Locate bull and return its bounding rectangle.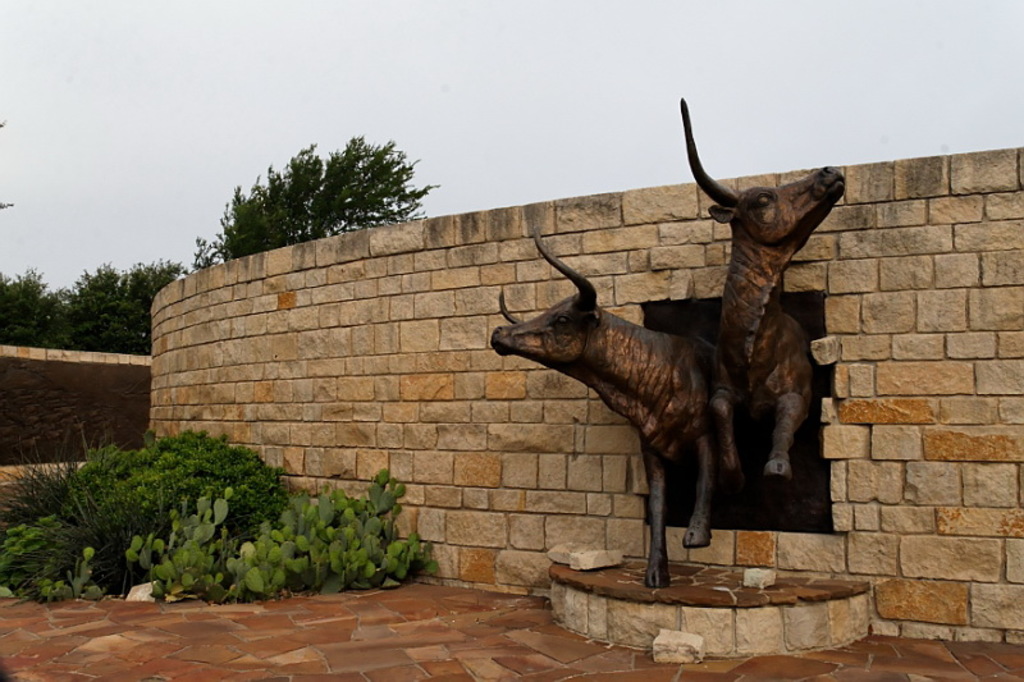
673/92/852/489.
